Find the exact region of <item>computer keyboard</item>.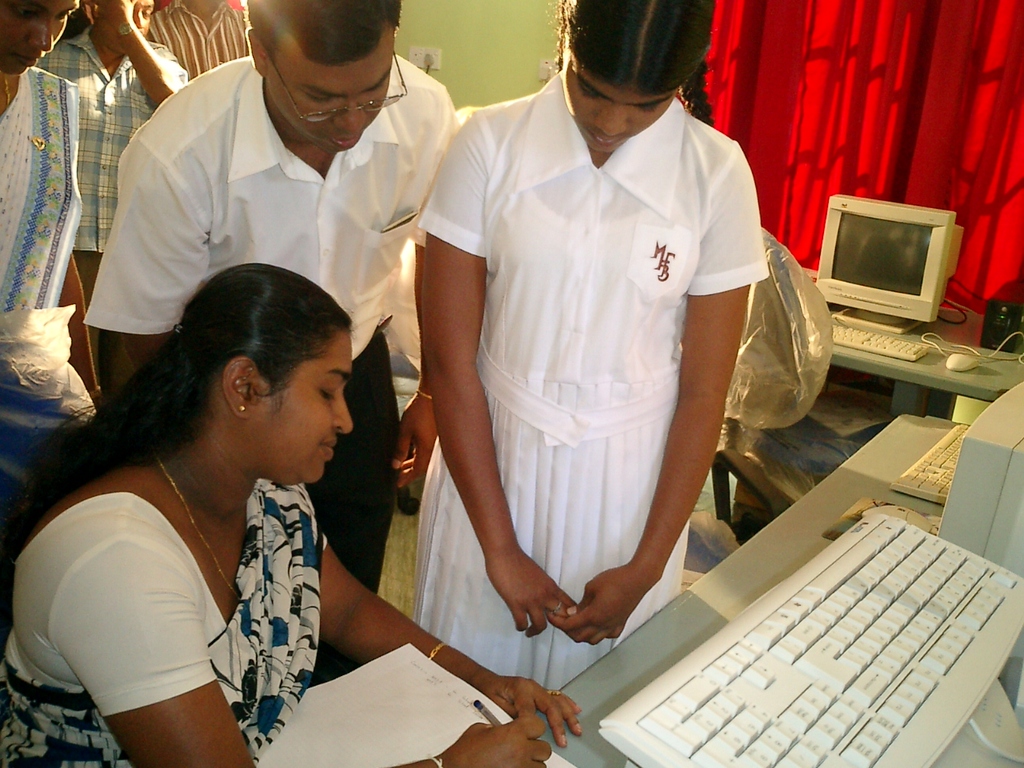
Exact region: <bbox>889, 423, 970, 503</bbox>.
